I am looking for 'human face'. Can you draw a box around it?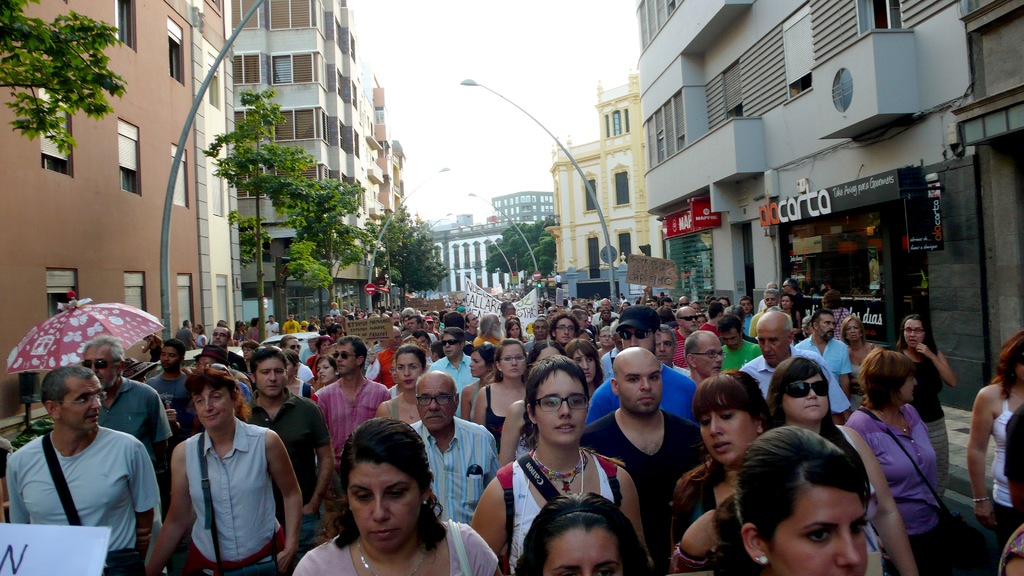
Sure, the bounding box is {"left": 540, "top": 524, "right": 615, "bottom": 572}.
